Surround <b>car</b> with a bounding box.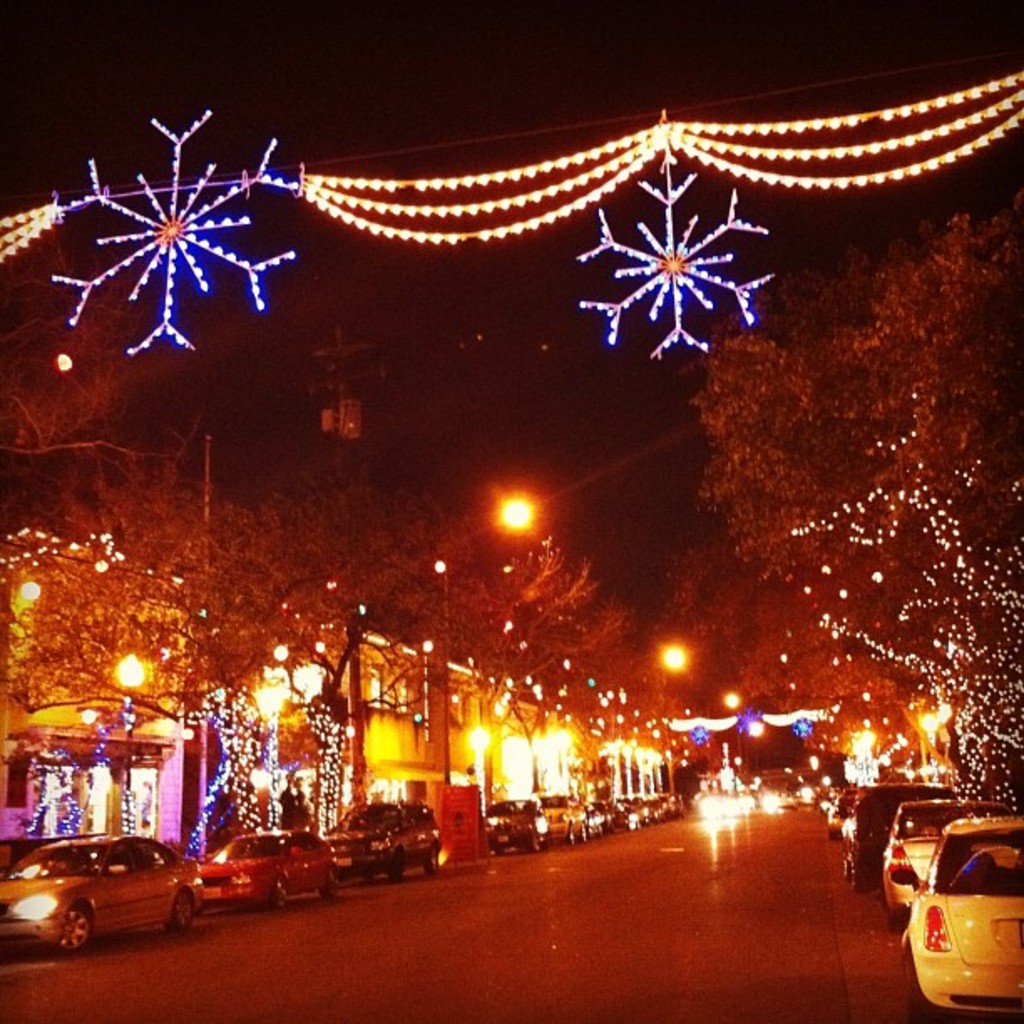
(x1=5, y1=833, x2=218, y2=952).
